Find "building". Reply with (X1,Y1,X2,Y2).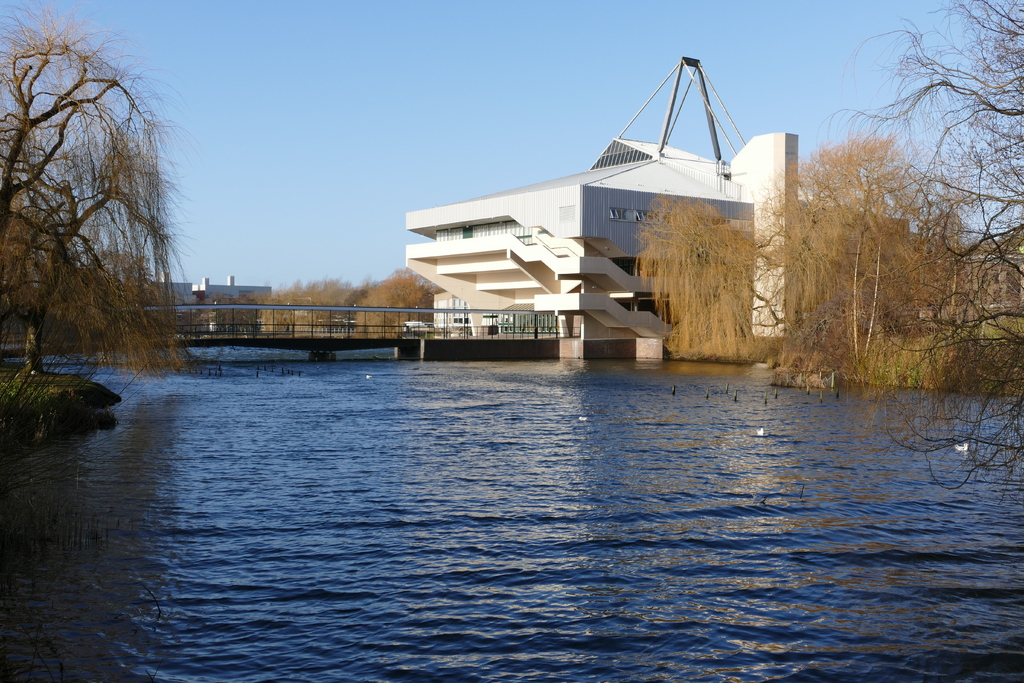
(435,290,522,325).
